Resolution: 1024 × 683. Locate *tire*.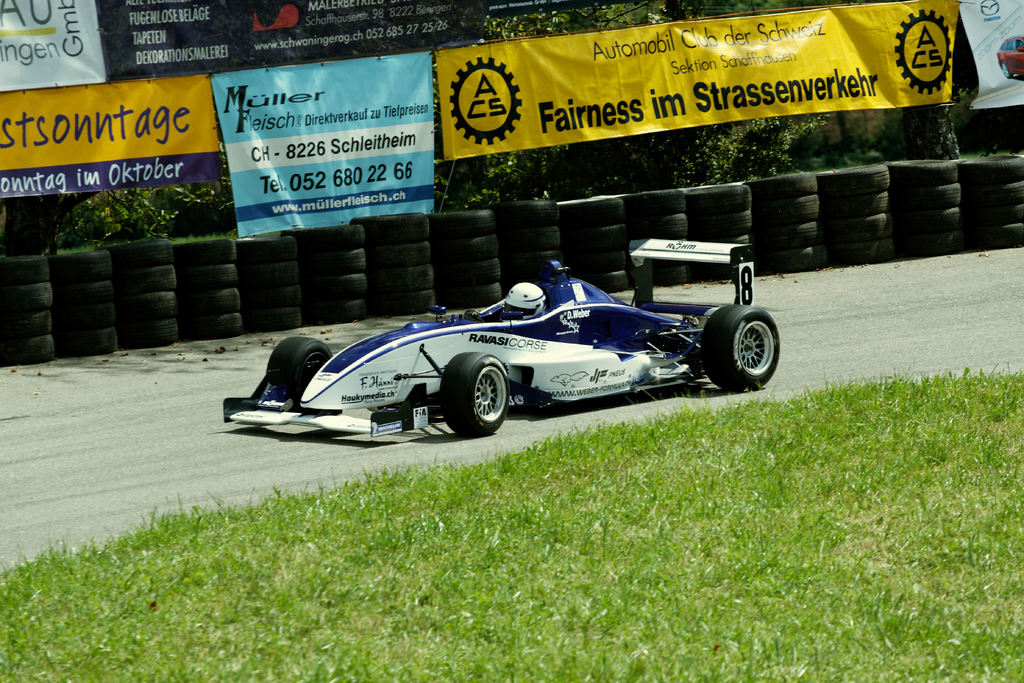
select_region(708, 293, 781, 388).
